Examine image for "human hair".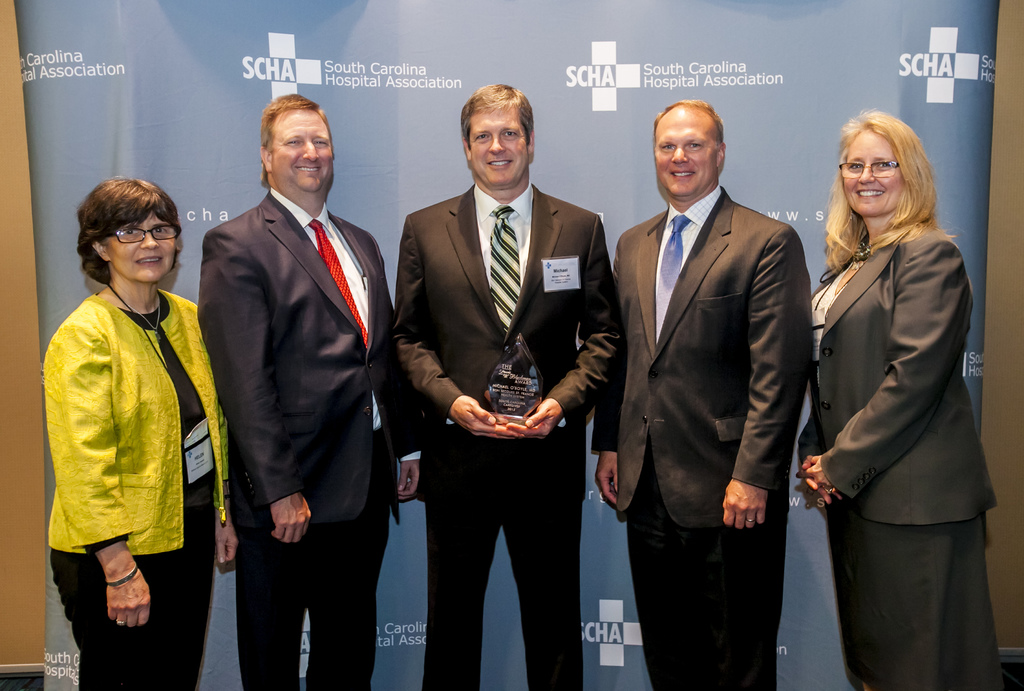
Examination result: box(838, 107, 951, 275).
